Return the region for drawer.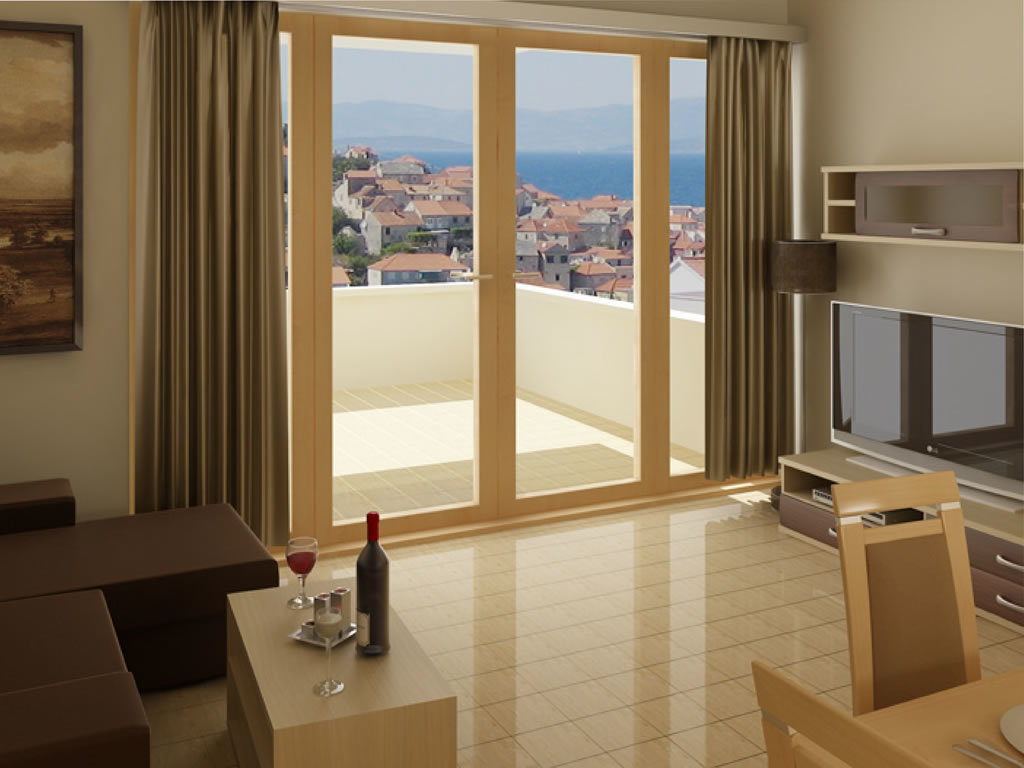
969,565,1023,623.
